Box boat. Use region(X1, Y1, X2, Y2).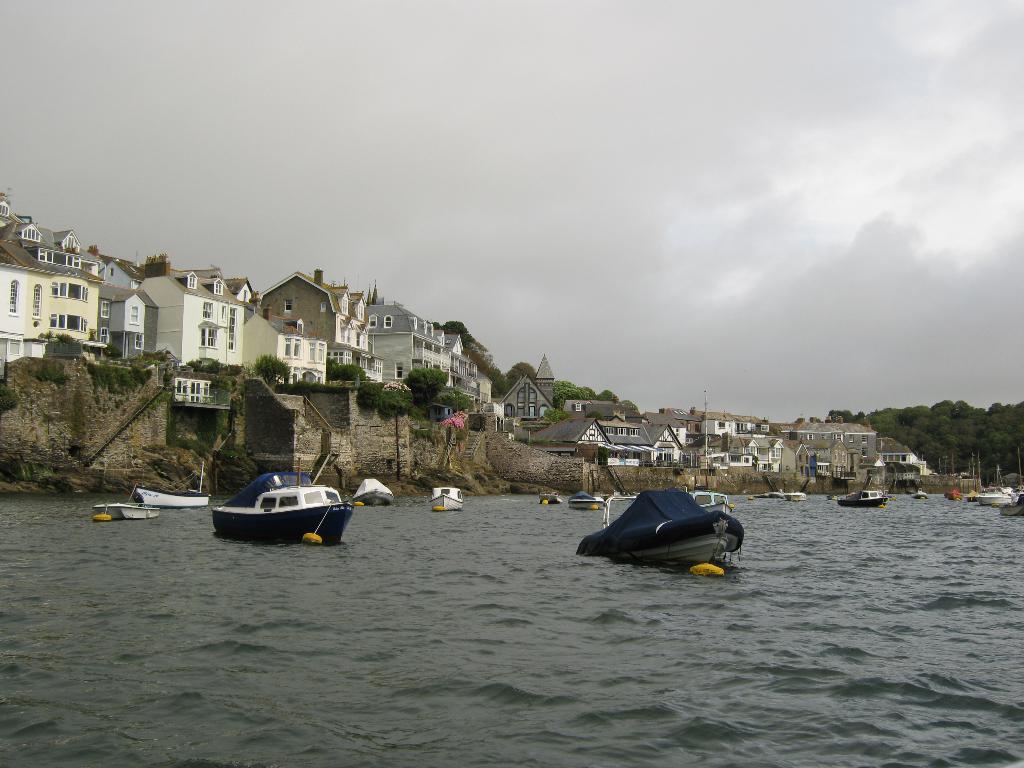
region(685, 489, 738, 518).
